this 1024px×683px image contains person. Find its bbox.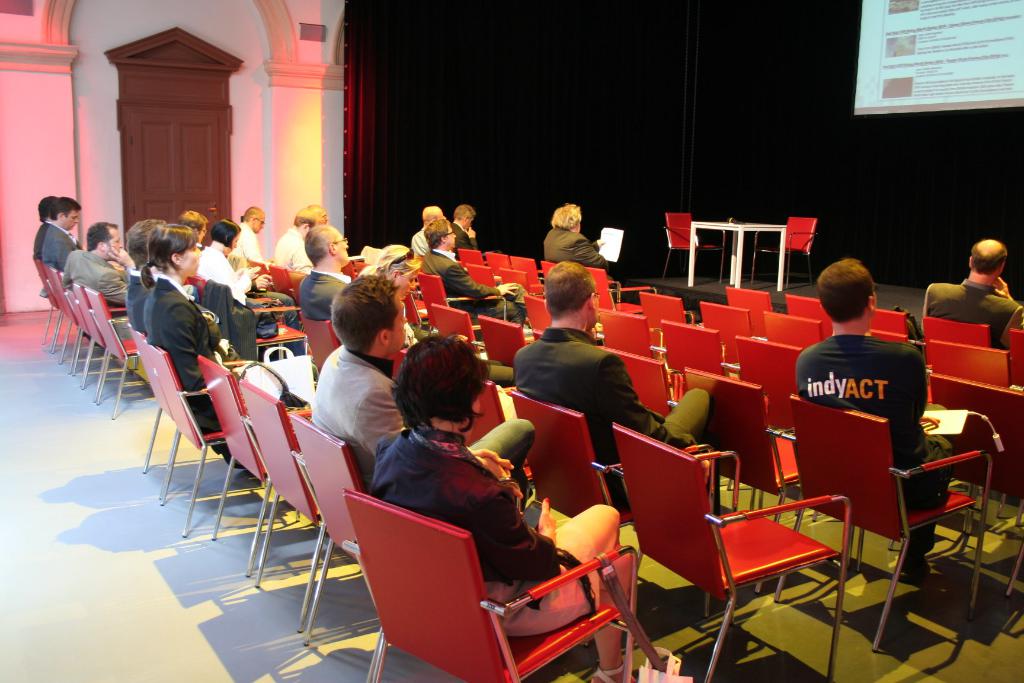
box=[545, 203, 620, 282].
